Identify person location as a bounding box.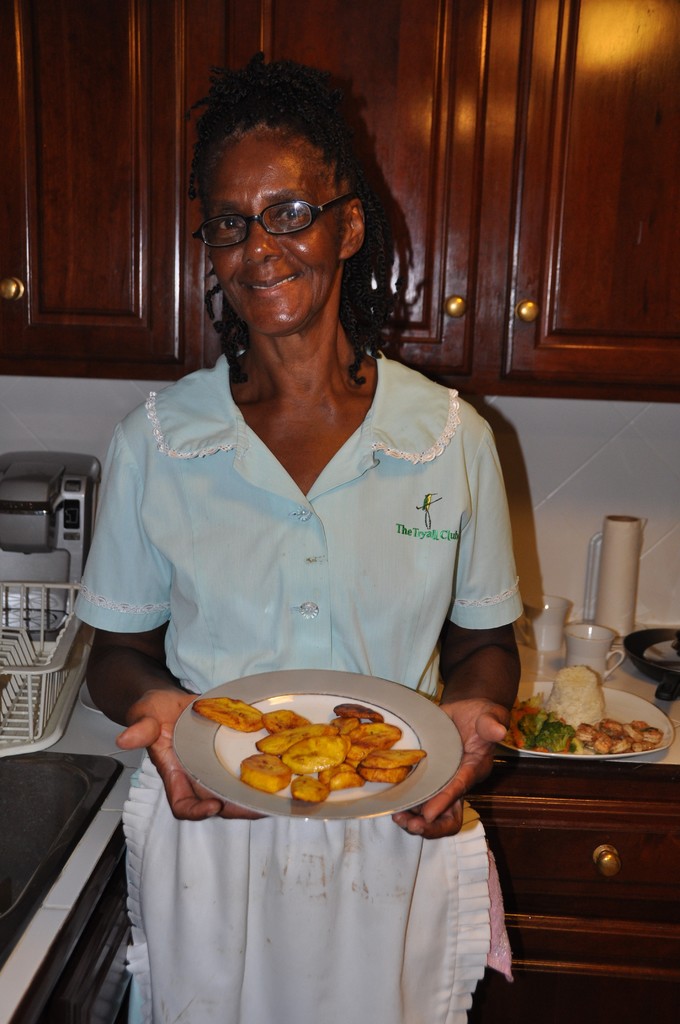
x1=72, y1=51, x2=534, y2=1023.
